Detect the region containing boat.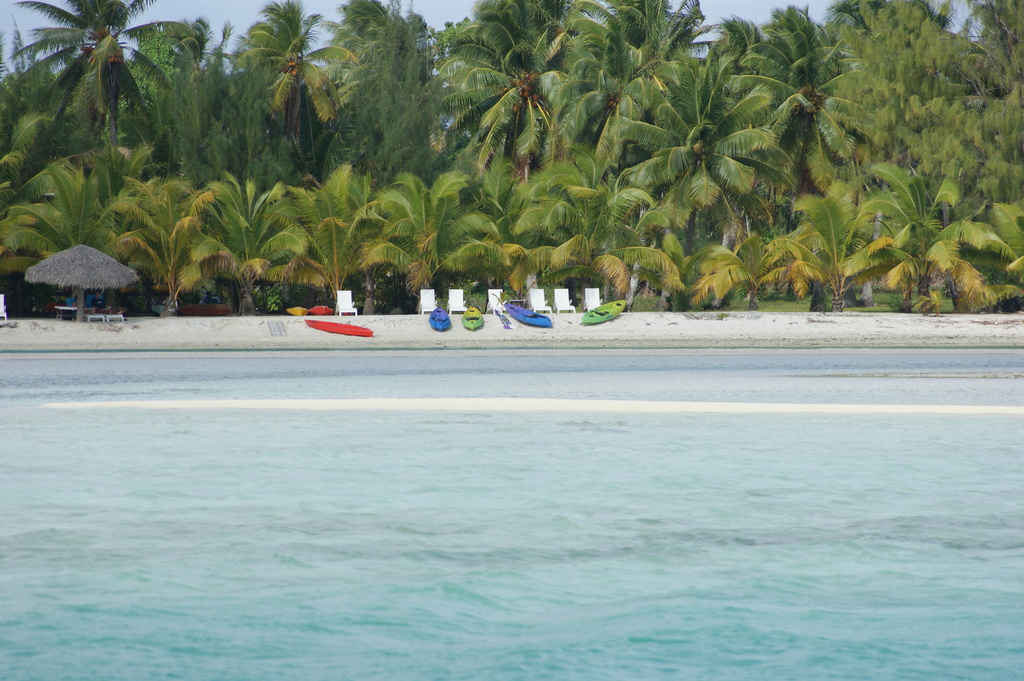
579:298:627:326.
